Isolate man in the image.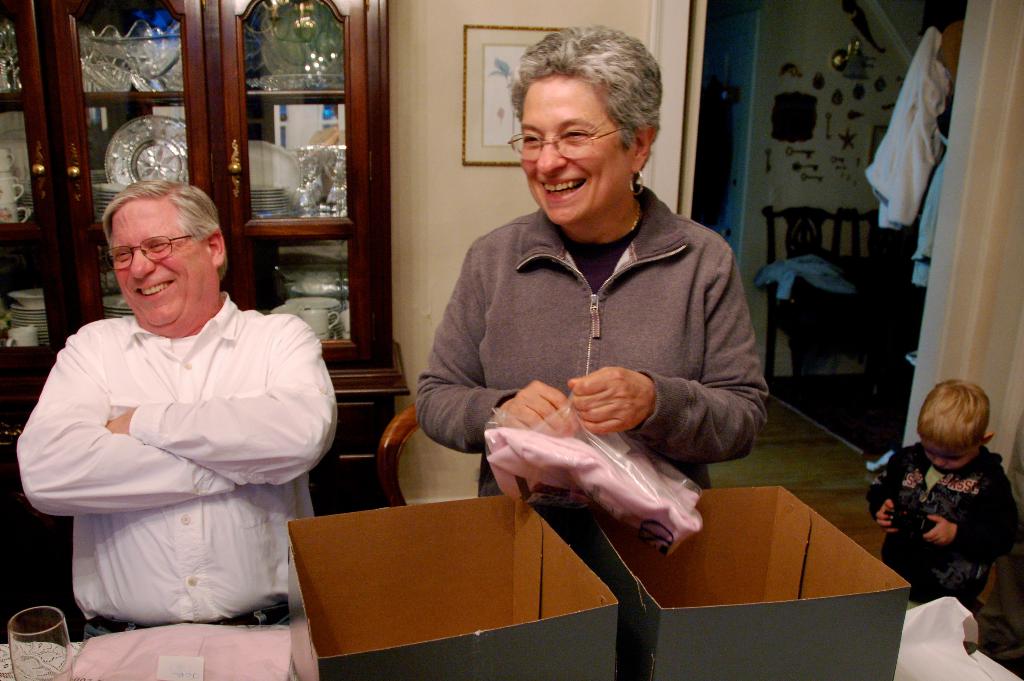
Isolated region: left=0, top=167, right=316, bottom=638.
